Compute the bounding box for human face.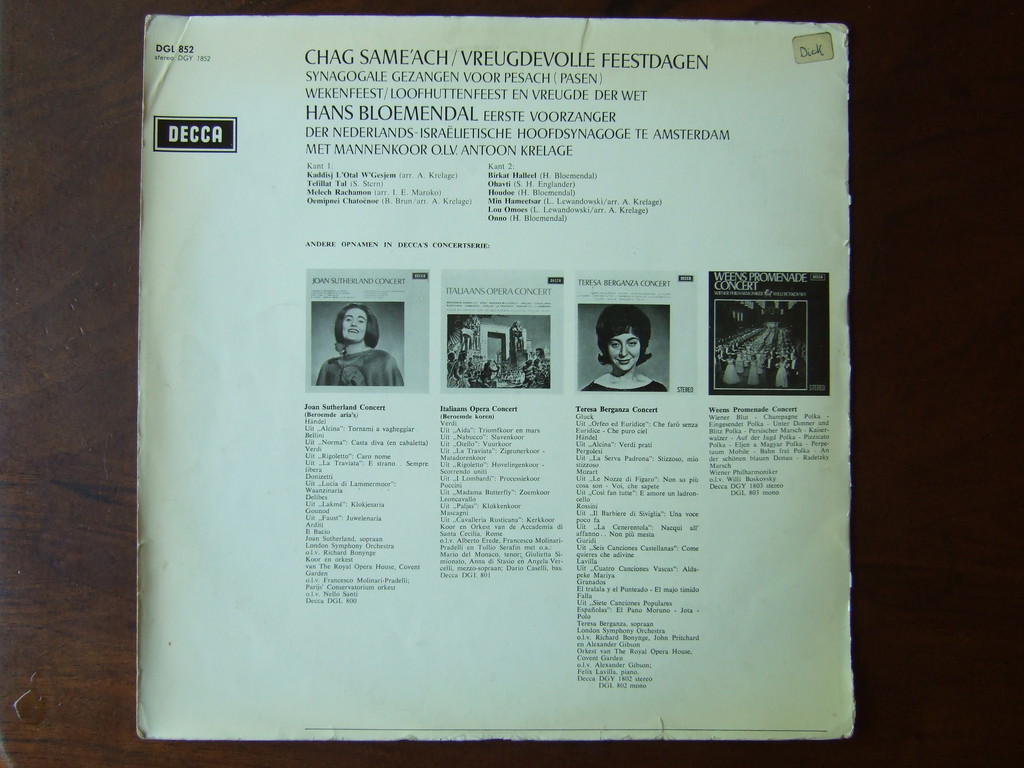
x1=605, y1=323, x2=646, y2=372.
